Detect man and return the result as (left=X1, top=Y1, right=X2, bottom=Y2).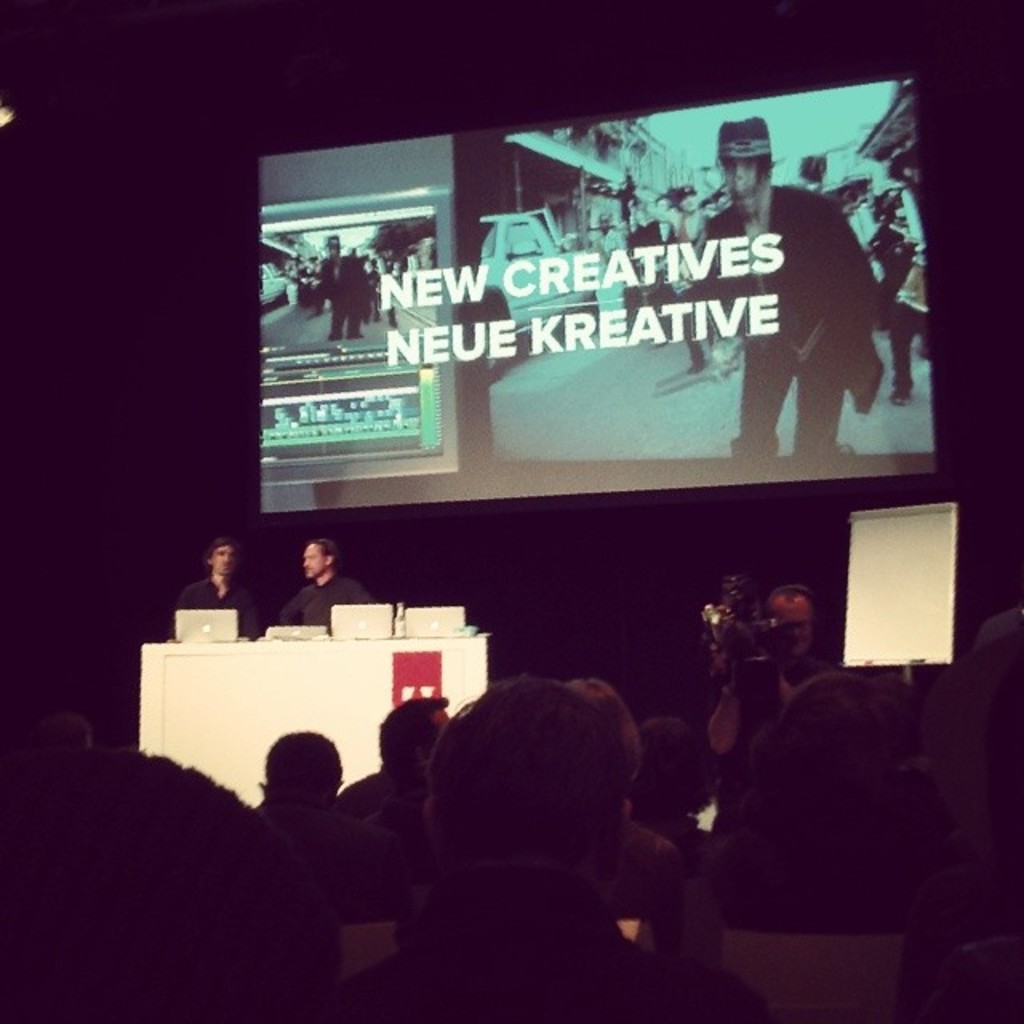
(left=246, top=725, right=387, bottom=915).
